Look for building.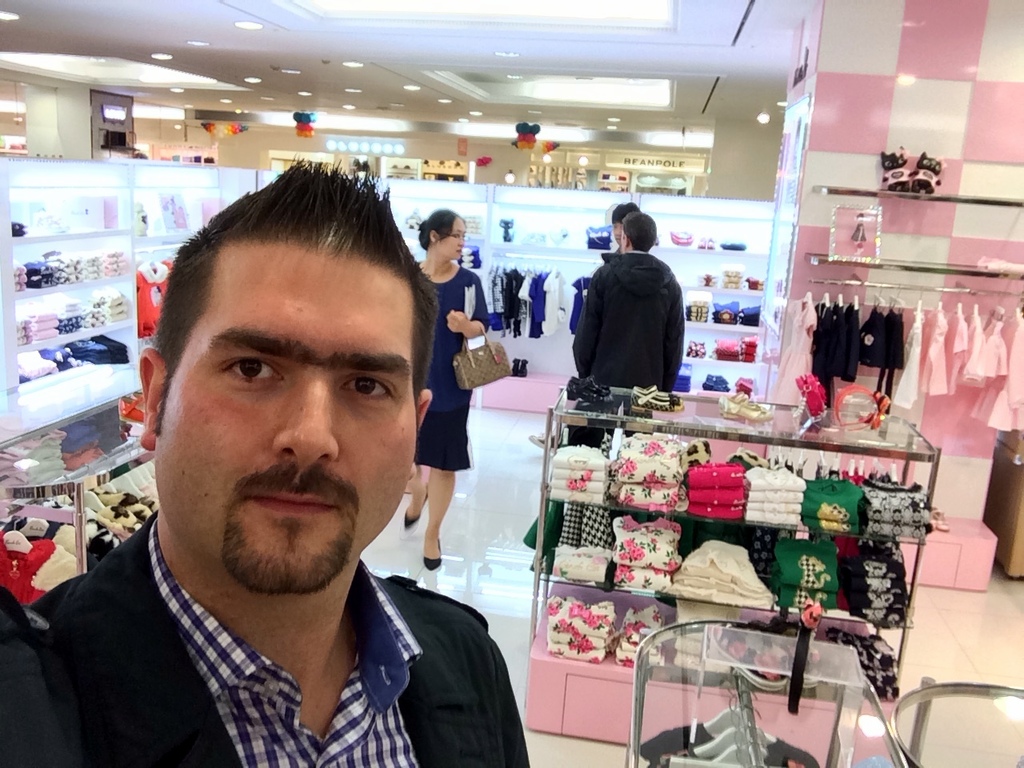
Found: [0,0,1022,767].
